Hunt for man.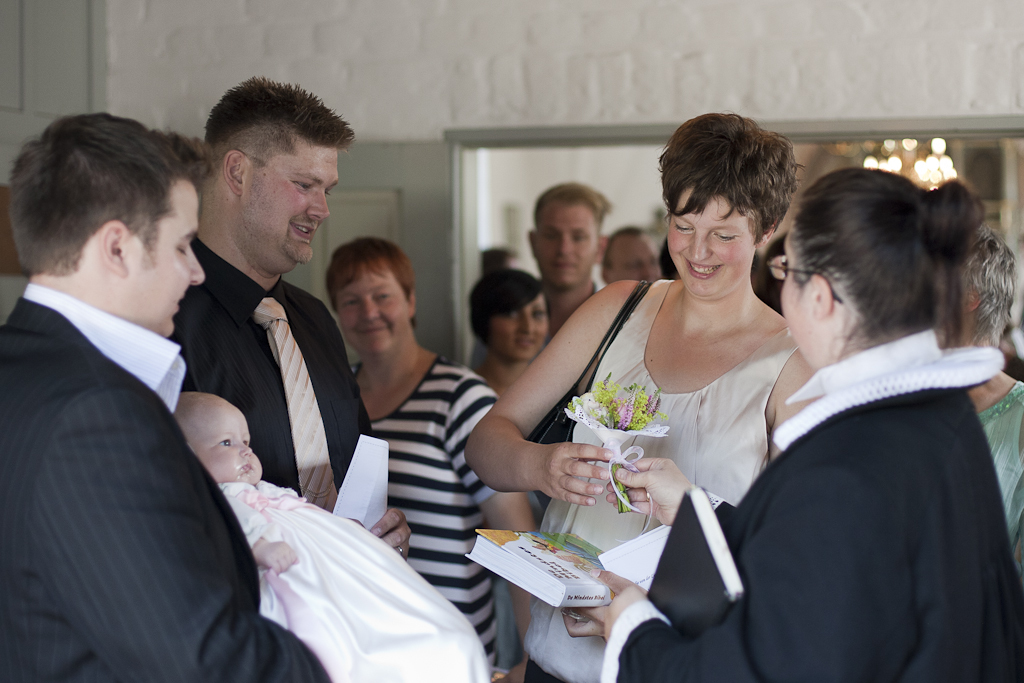
Hunted down at {"left": 597, "top": 224, "right": 663, "bottom": 280}.
